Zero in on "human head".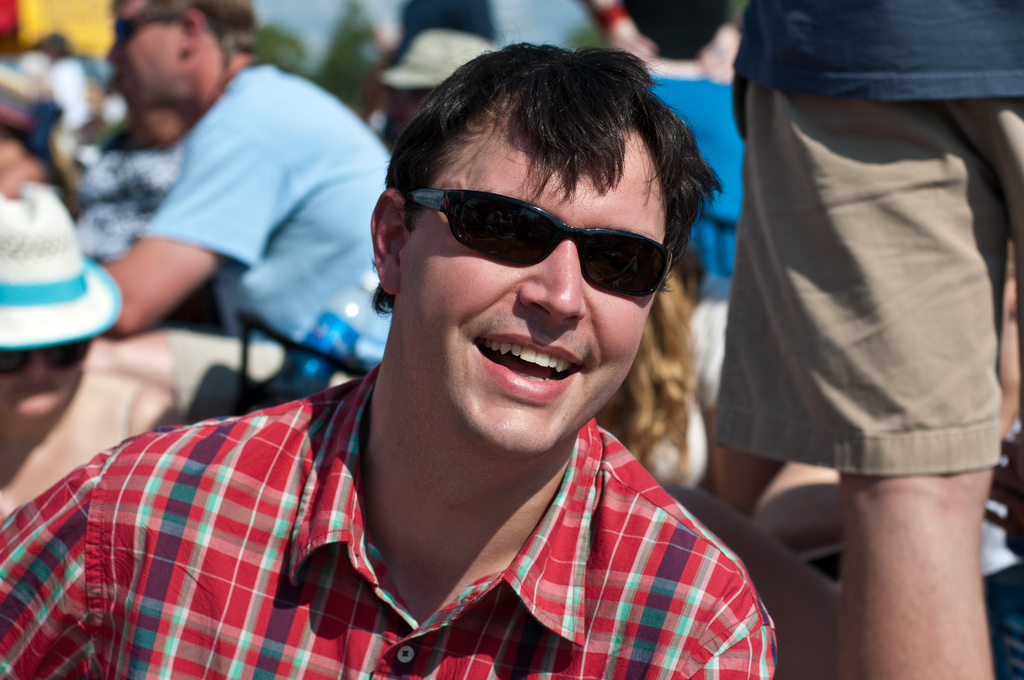
Zeroed in: x1=378 y1=26 x2=486 y2=145.
